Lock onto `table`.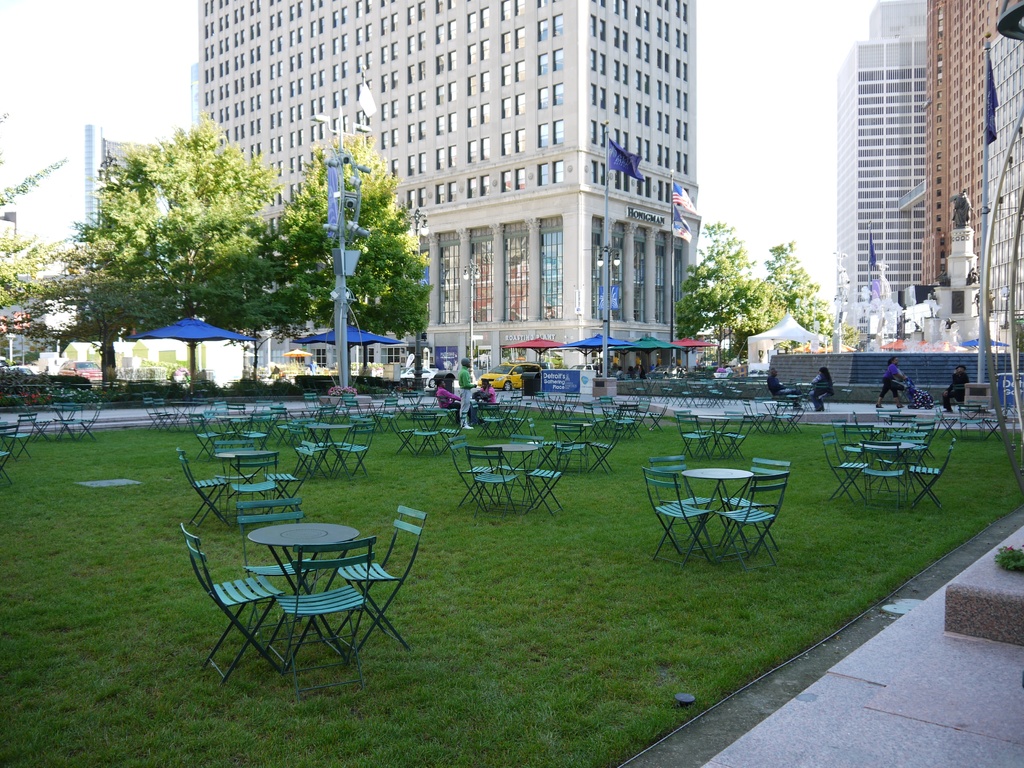
Locked: 680,463,753,571.
